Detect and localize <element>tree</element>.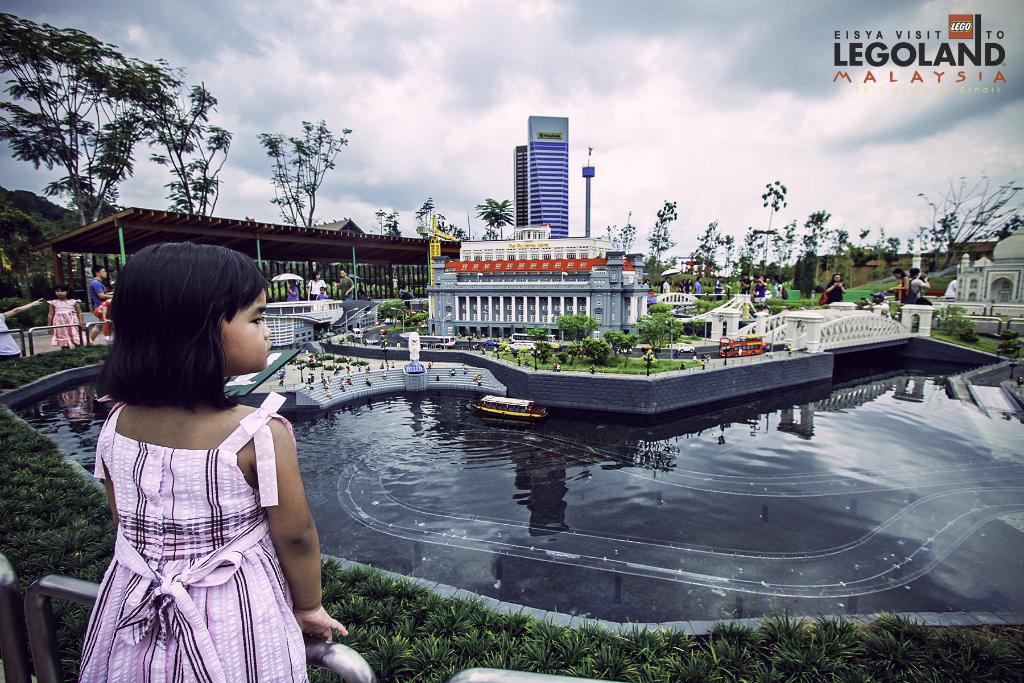
Localized at 755 173 784 272.
